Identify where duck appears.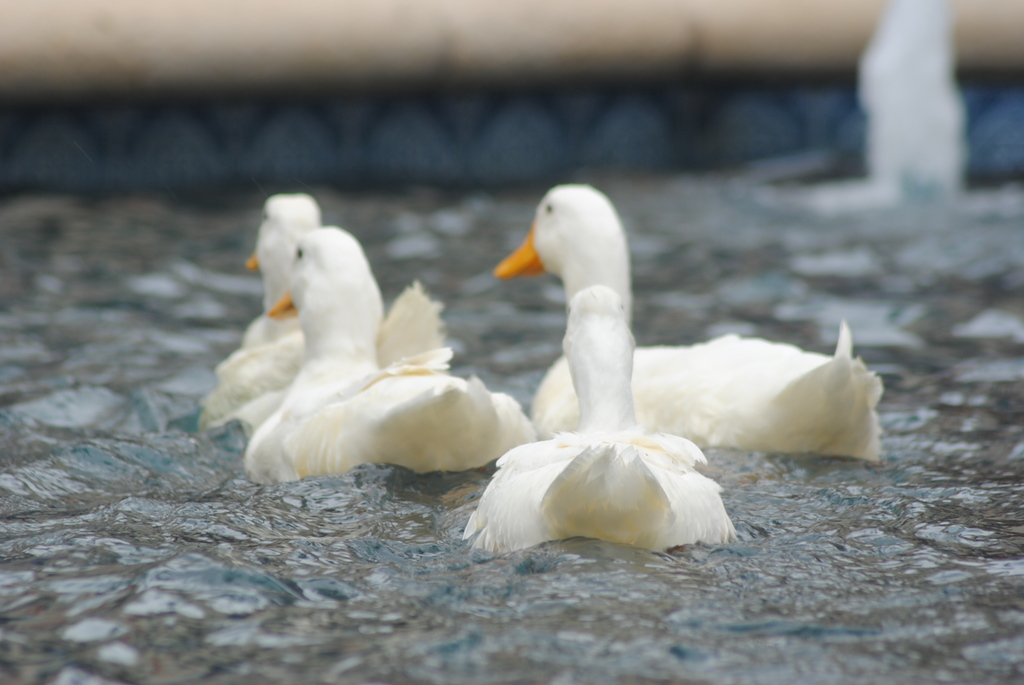
Appears at {"x1": 201, "y1": 184, "x2": 454, "y2": 432}.
